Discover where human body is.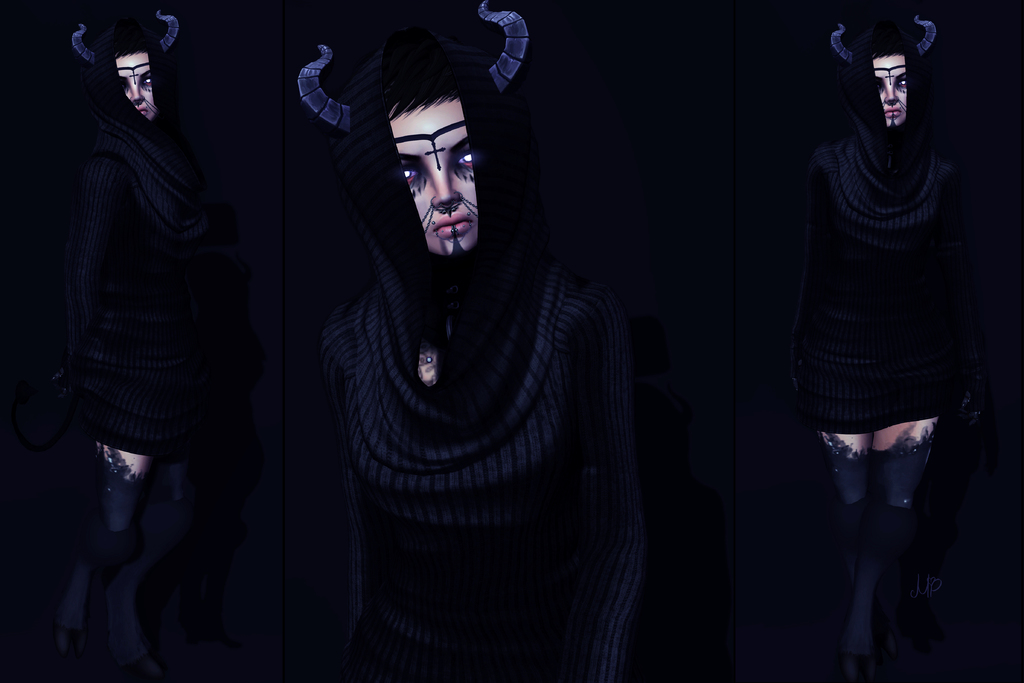
Discovered at BBox(33, 0, 257, 637).
